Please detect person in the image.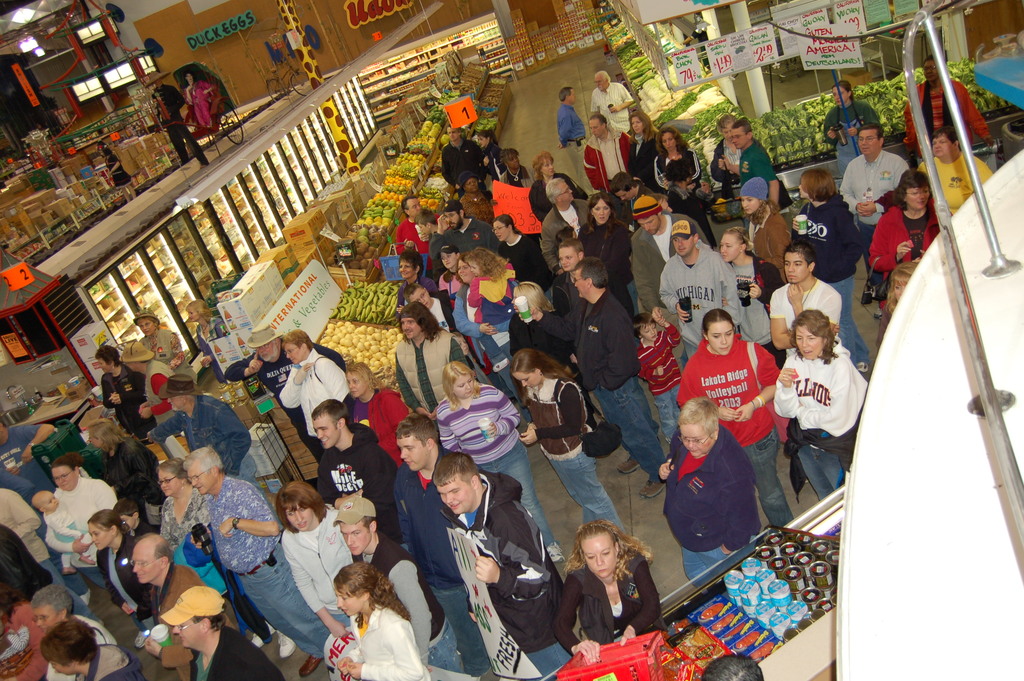
BBox(520, 349, 628, 532).
